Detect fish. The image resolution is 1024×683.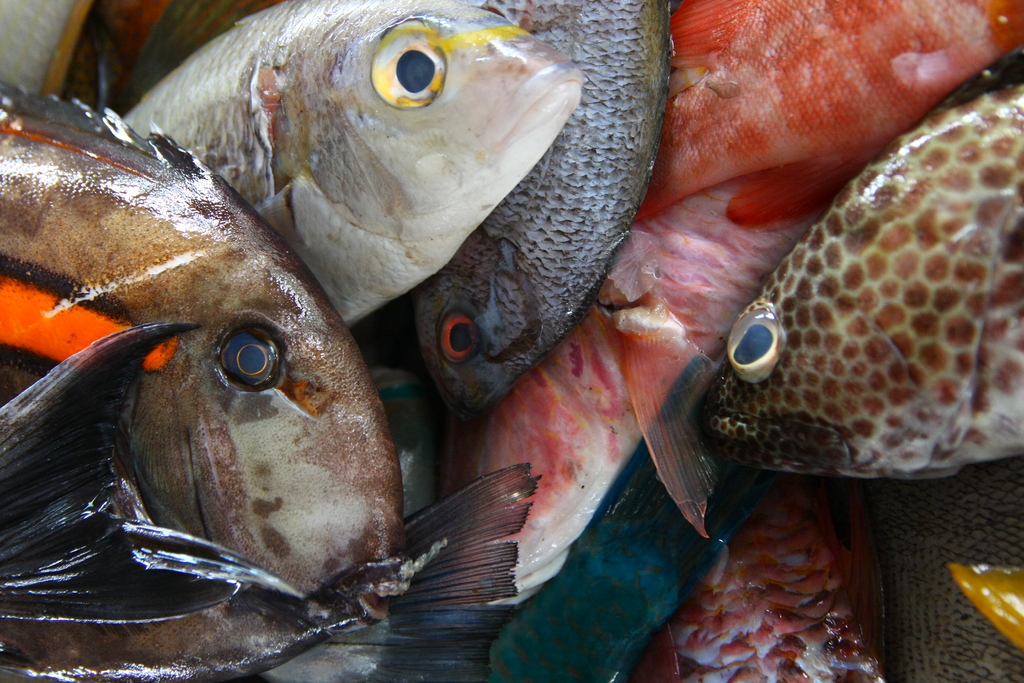
box(116, 0, 581, 321).
